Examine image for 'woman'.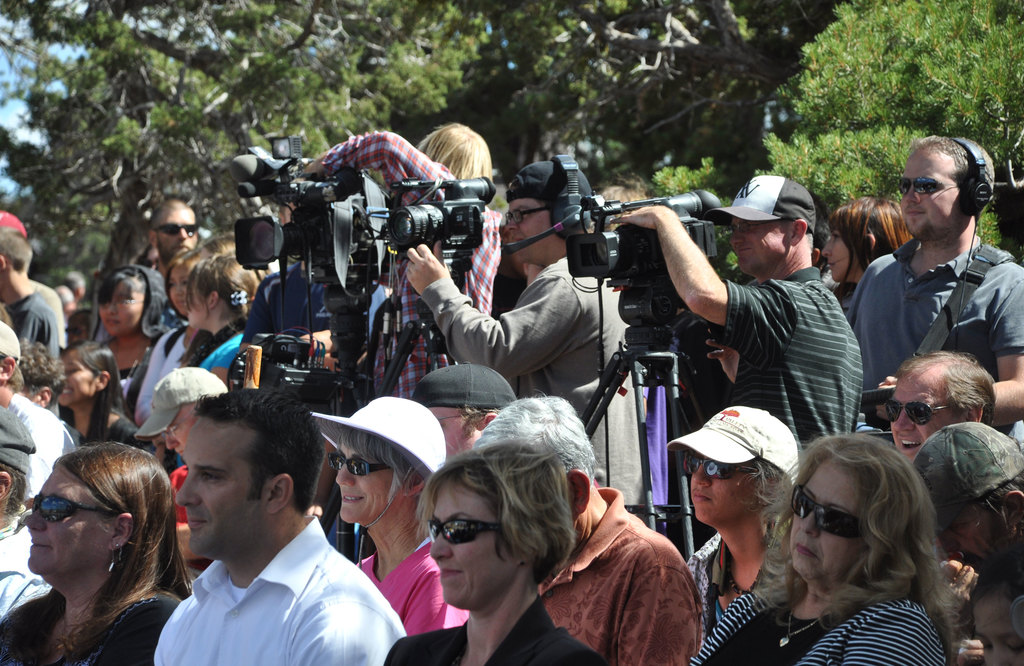
Examination result: region(177, 254, 264, 389).
